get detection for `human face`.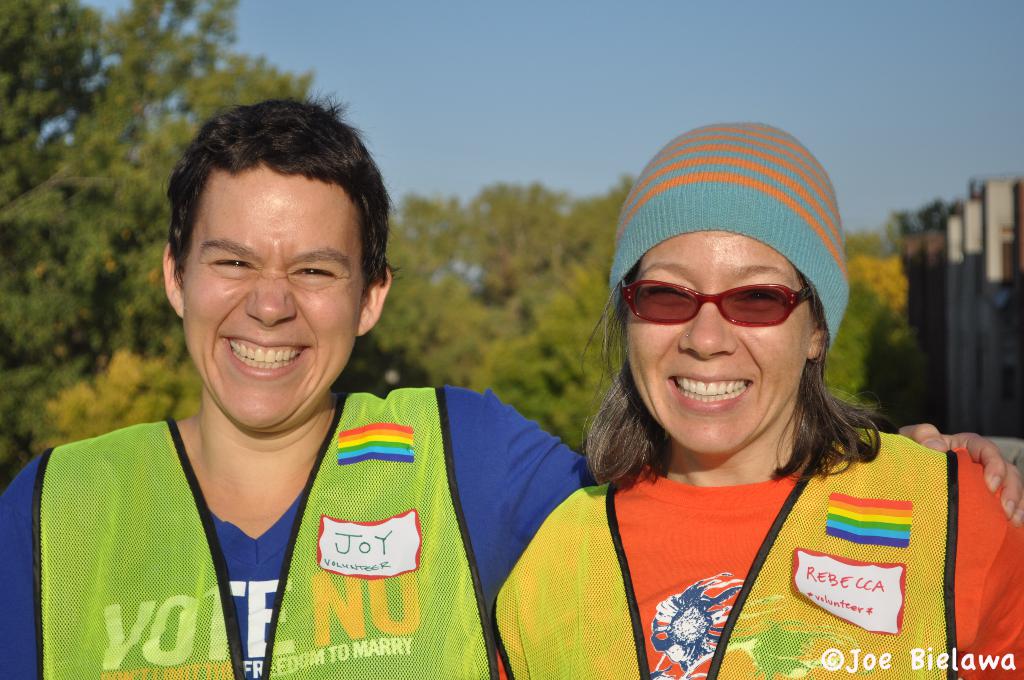
Detection: (x1=626, y1=233, x2=811, y2=449).
